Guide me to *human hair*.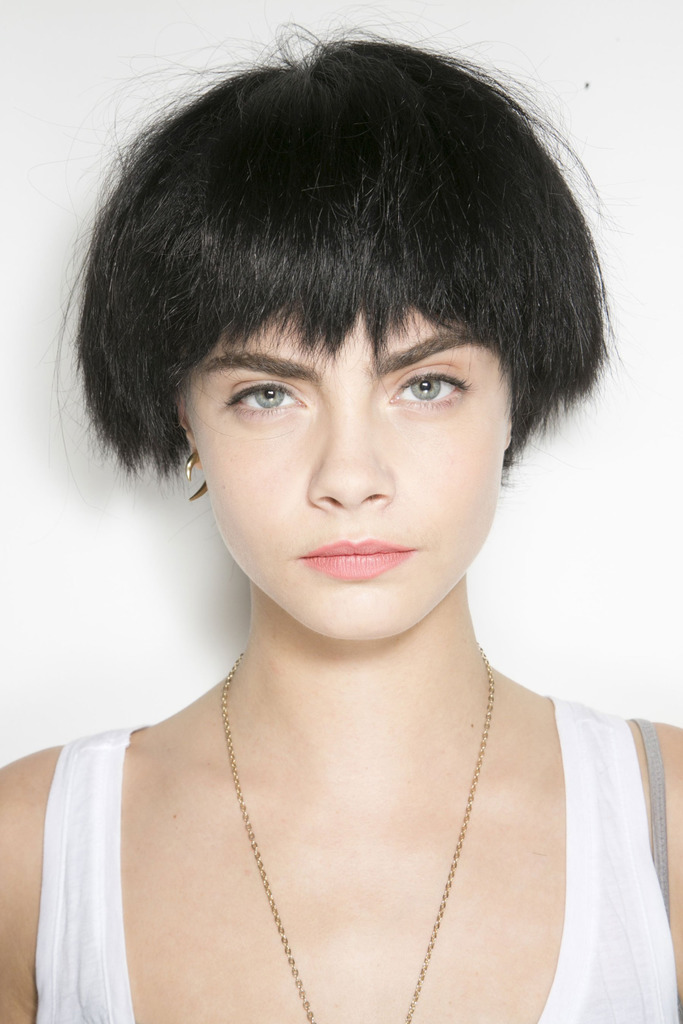
Guidance: bbox(45, 9, 653, 492).
